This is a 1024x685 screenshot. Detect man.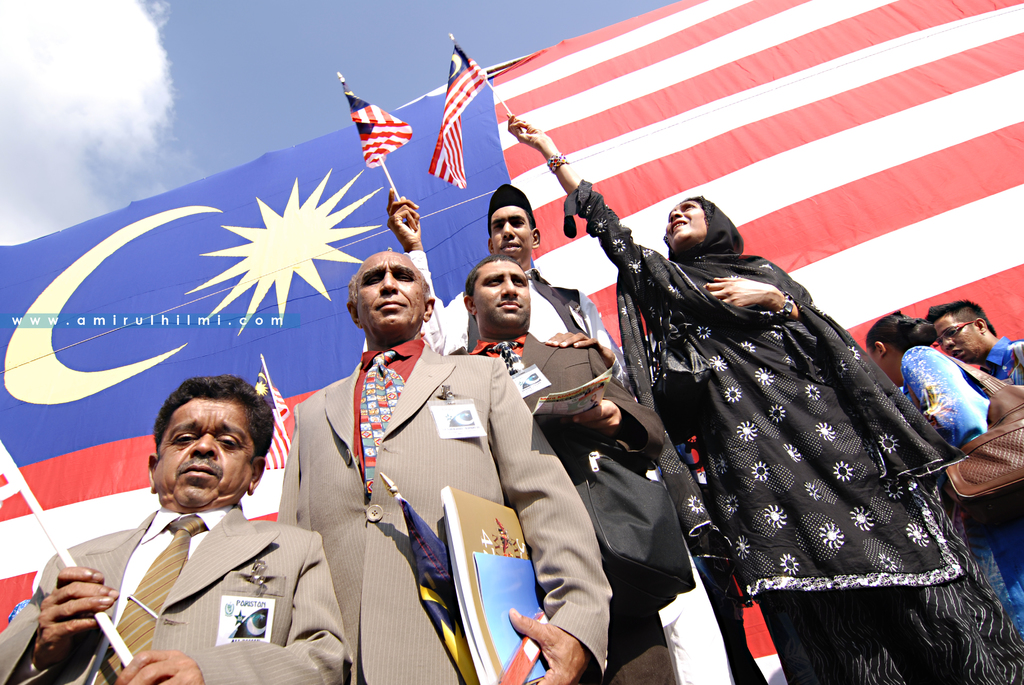
273, 248, 616, 681.
